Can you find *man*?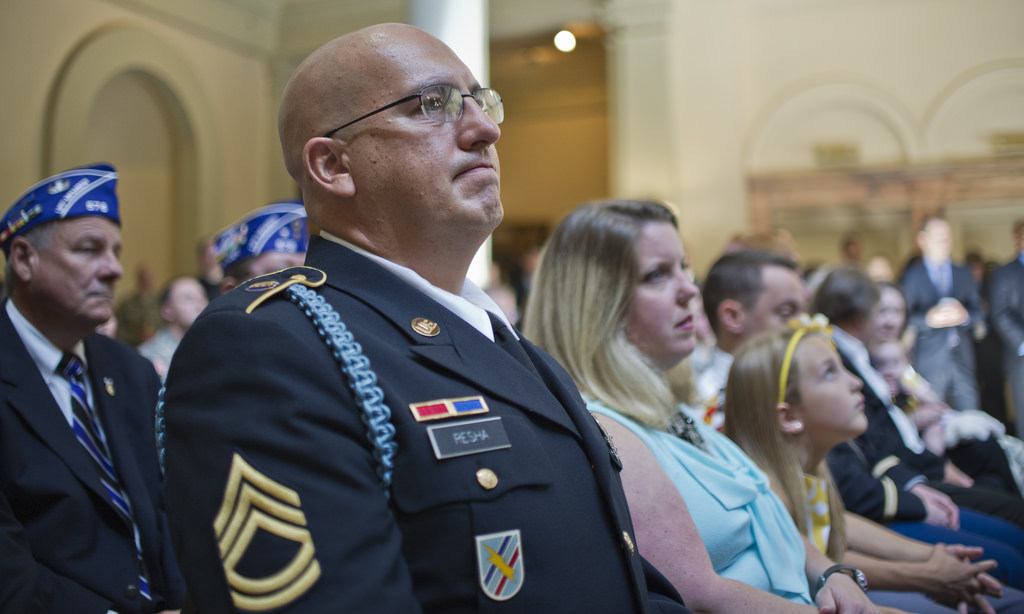
Yes, bounding box: bbox(215, 200, 305, 291).
